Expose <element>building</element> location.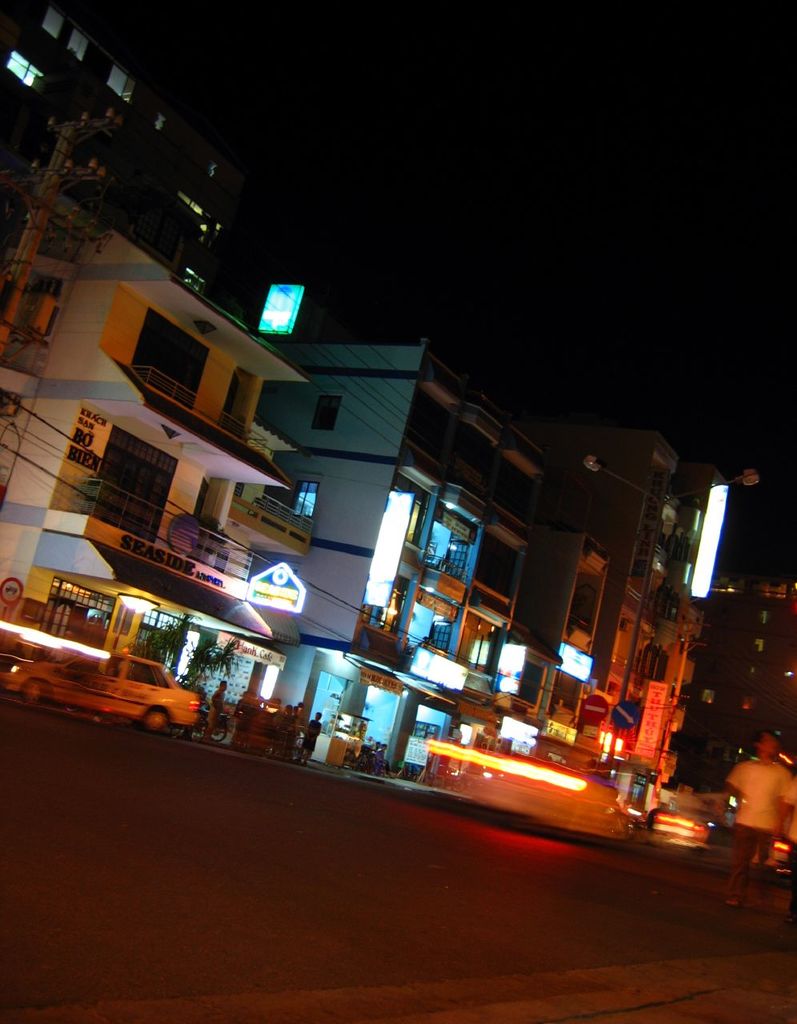
Exposed at l=256, t=337, r=548, b=759.
